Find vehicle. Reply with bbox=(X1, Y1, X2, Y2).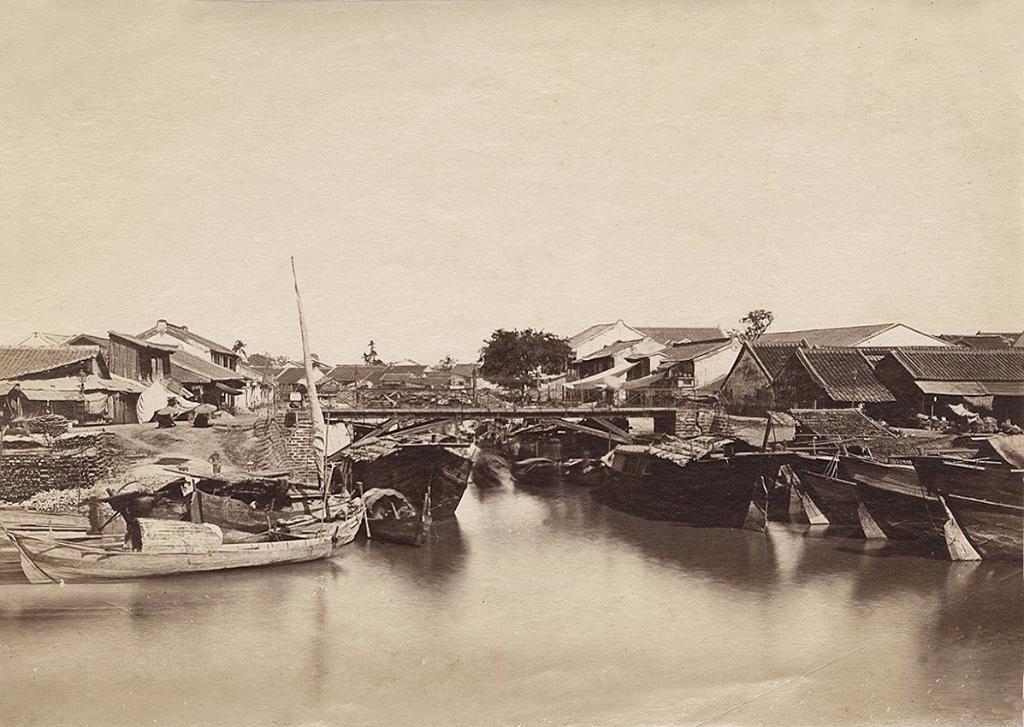
bbox=(838, 456, 1023, 538).
